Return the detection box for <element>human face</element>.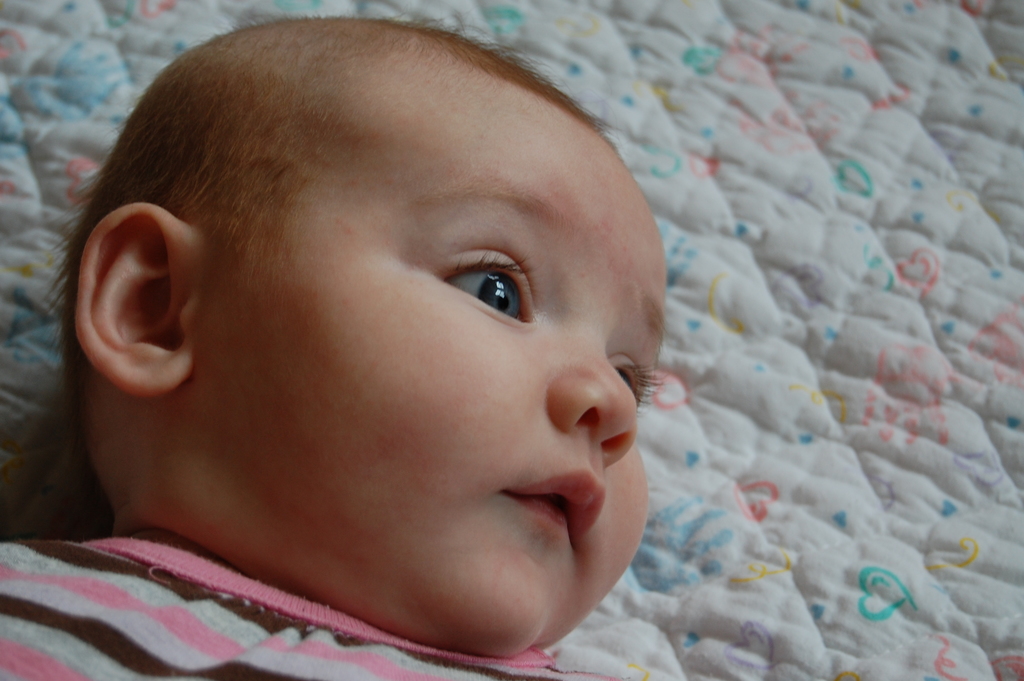
189,95,667,662.
